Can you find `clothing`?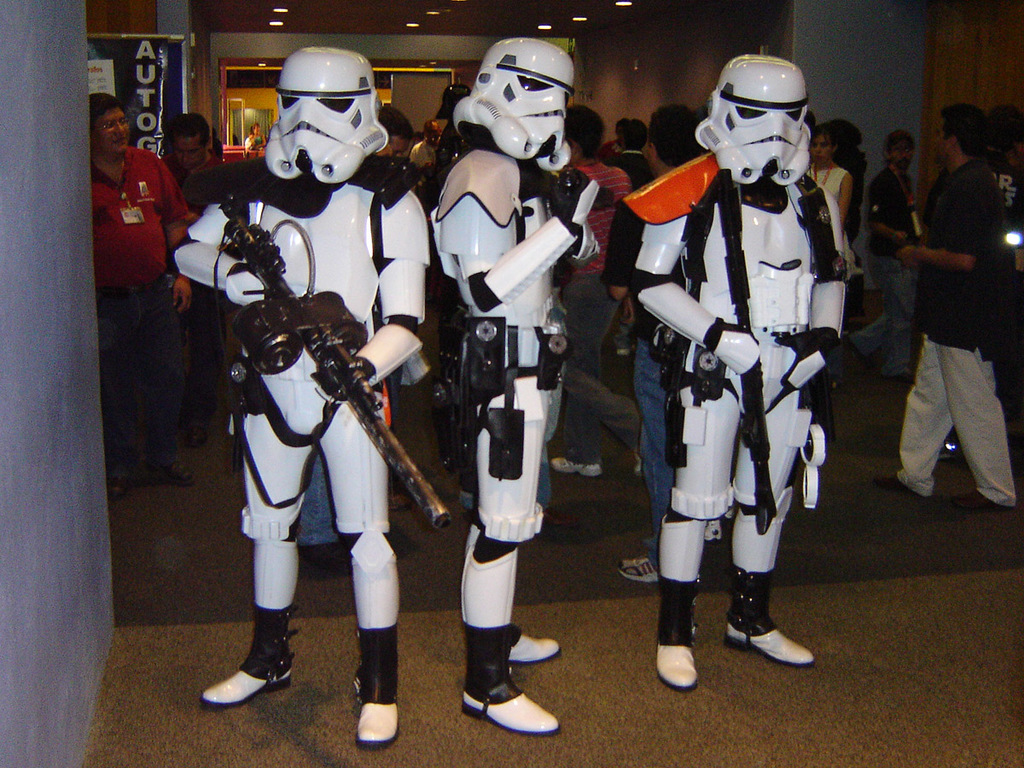
Yes, bounding box: x1=87 y1=148 x2=191 y2=471.
